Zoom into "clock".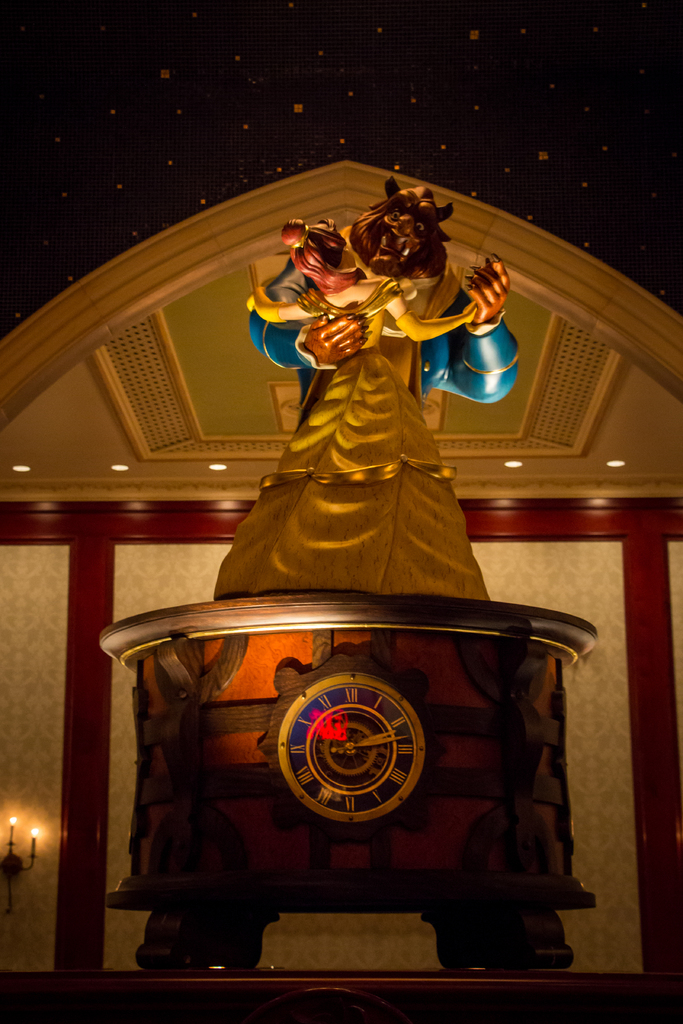
Zoom target: Rect(262, 672, 443, 829).
